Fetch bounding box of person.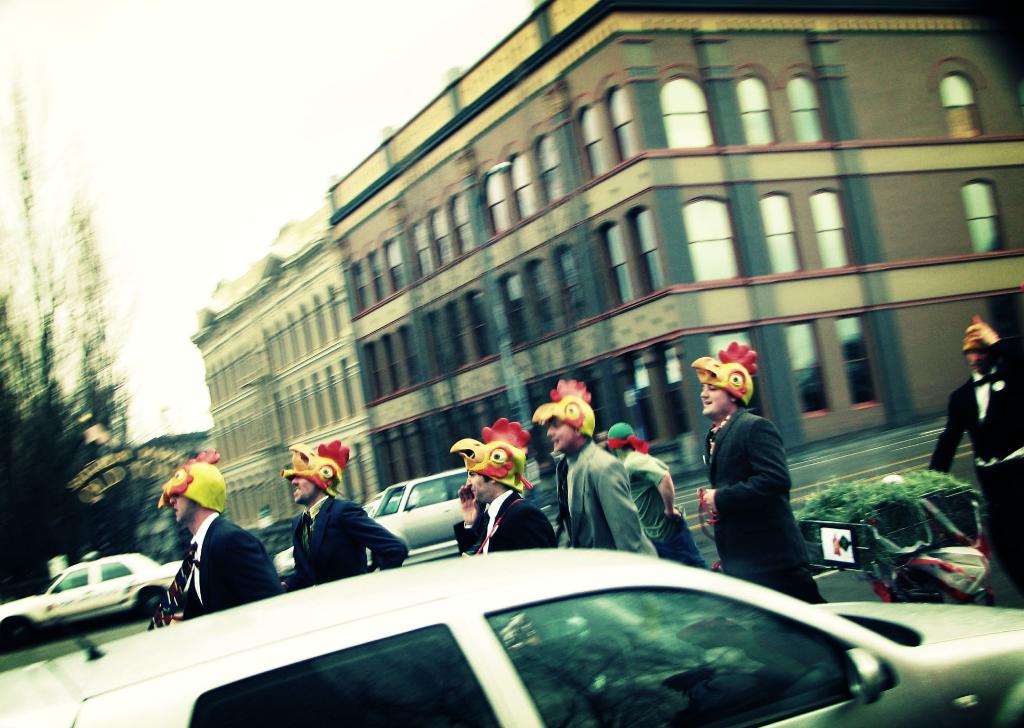
Bbox: l=603, t=418, r=708, b=567.
